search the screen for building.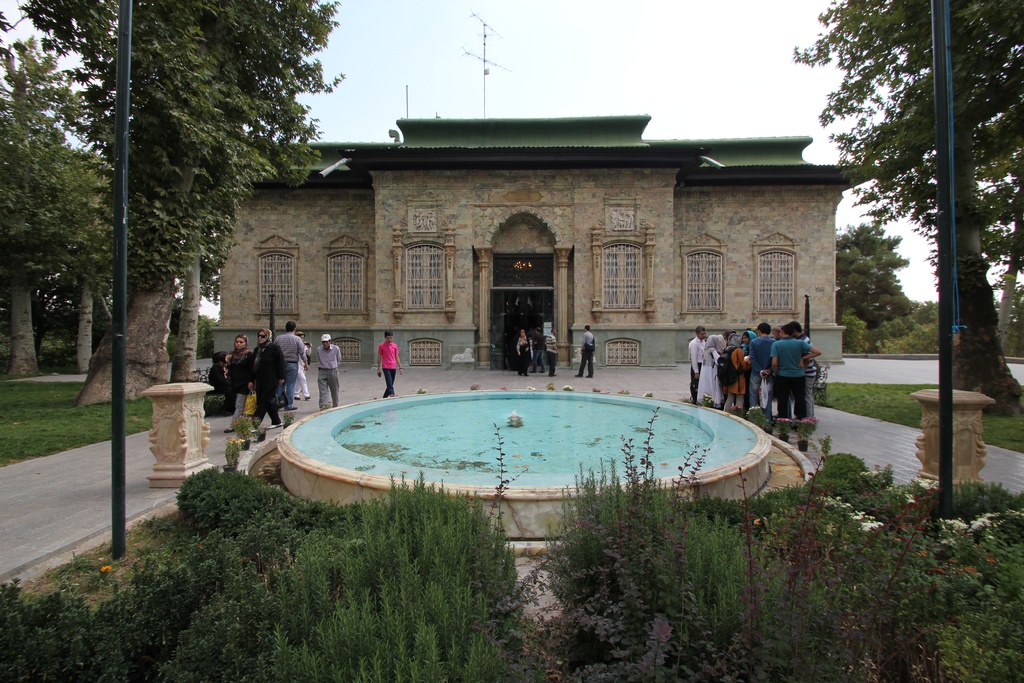
Found at l=208, t=117, r=883, b=369.
